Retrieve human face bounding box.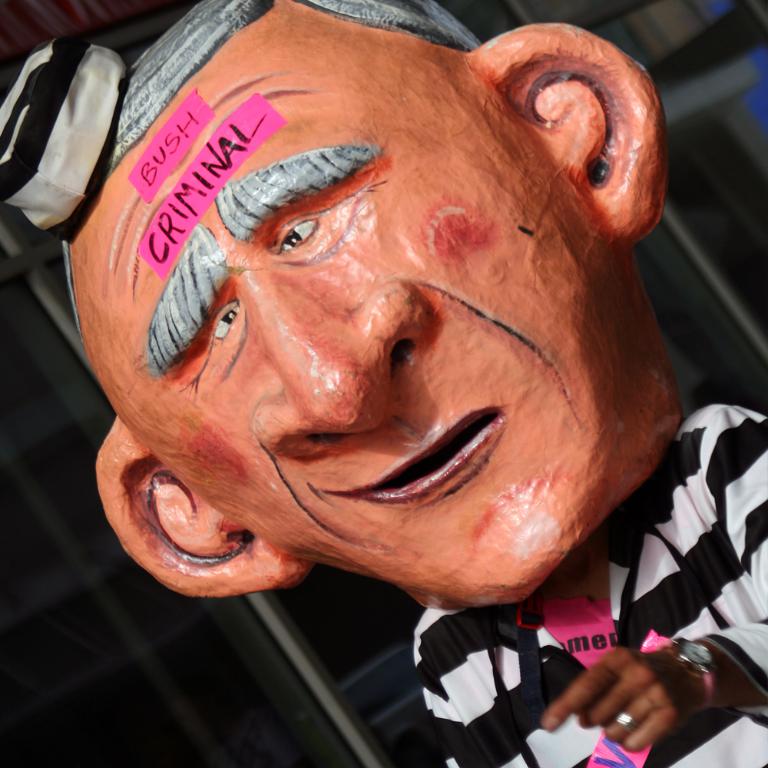
Bounding box: 71 0 619 574.
